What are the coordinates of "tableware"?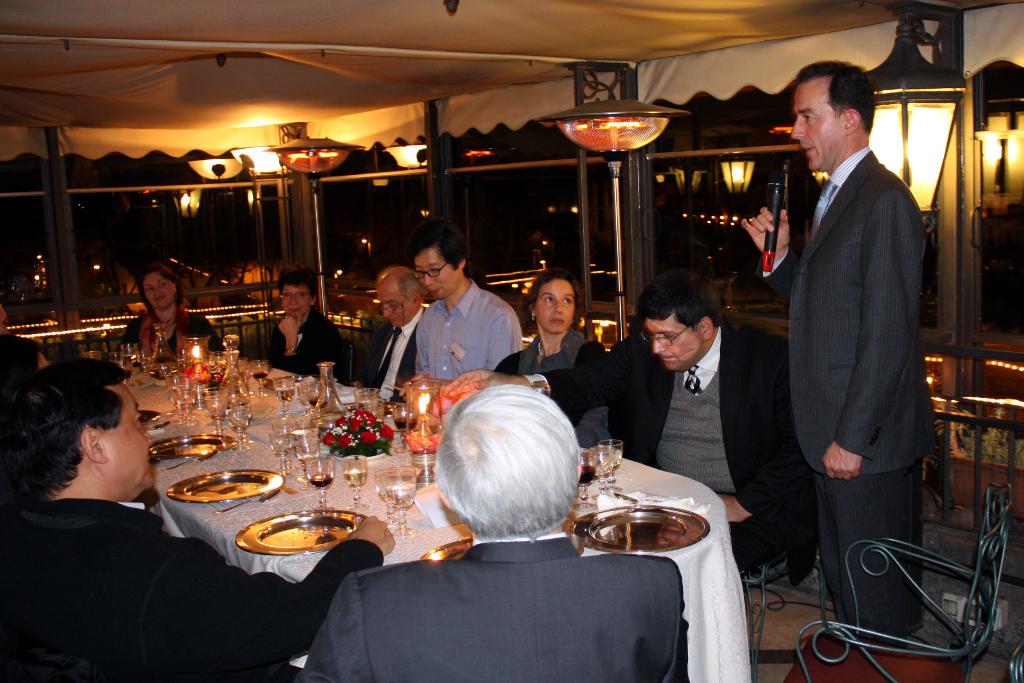
left=597, top=439, right=625, bottom=493.
